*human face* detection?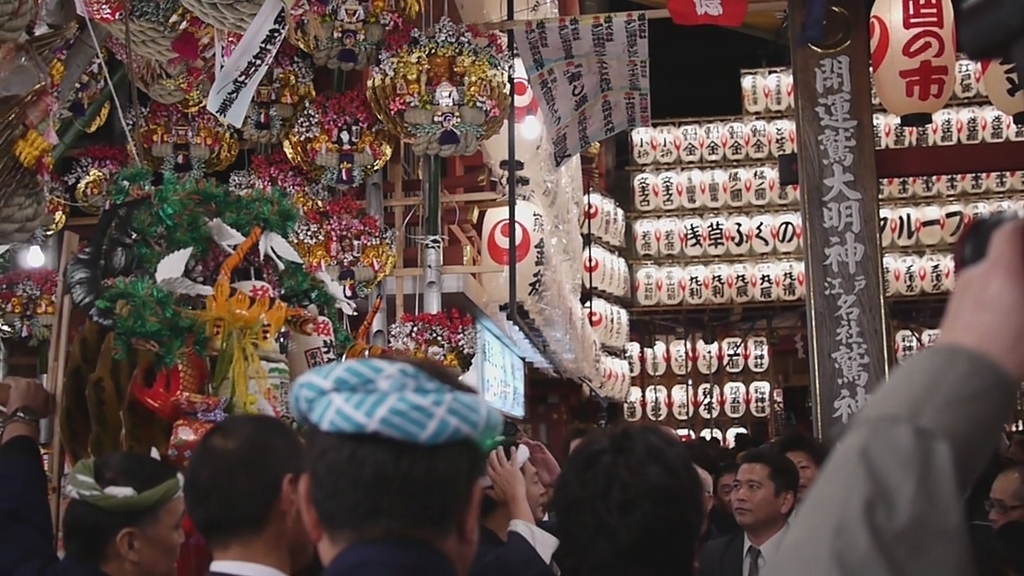
left=719, top=474, right=742, bottom=507
